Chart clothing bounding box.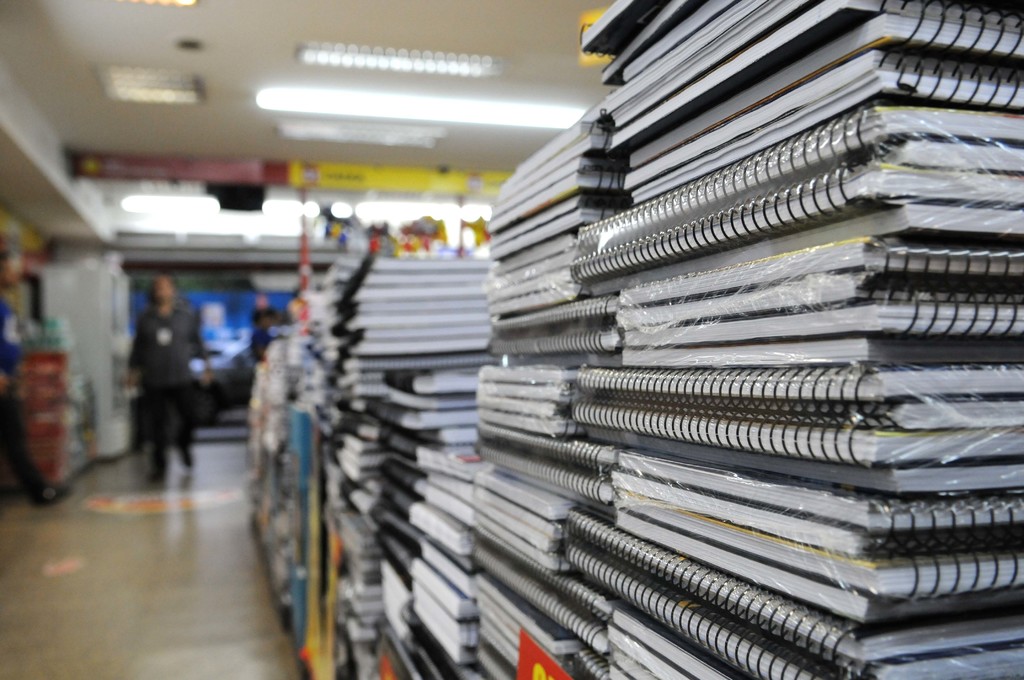
Charted: bbox(254, 319, 269, 352).
